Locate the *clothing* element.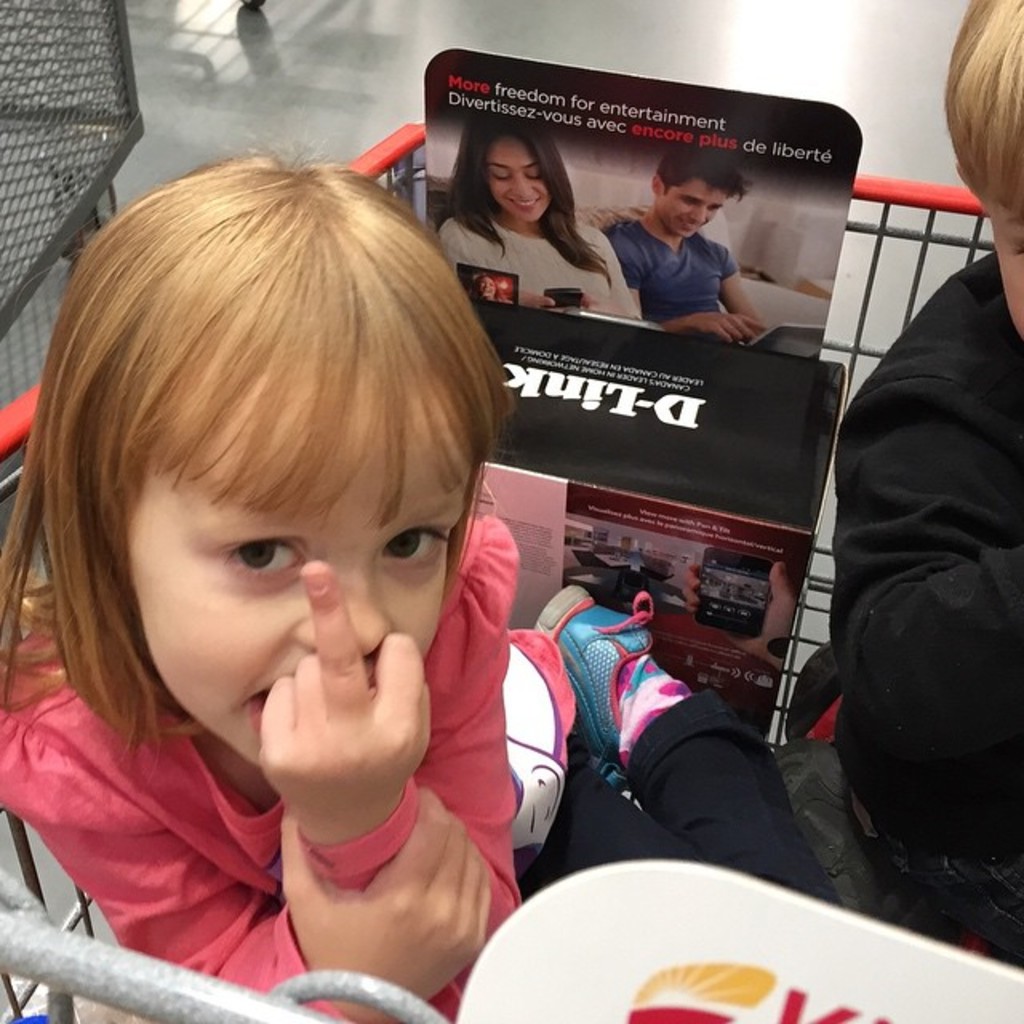
Element bbox: [left=594, top=211, right=739, bottom=326].
